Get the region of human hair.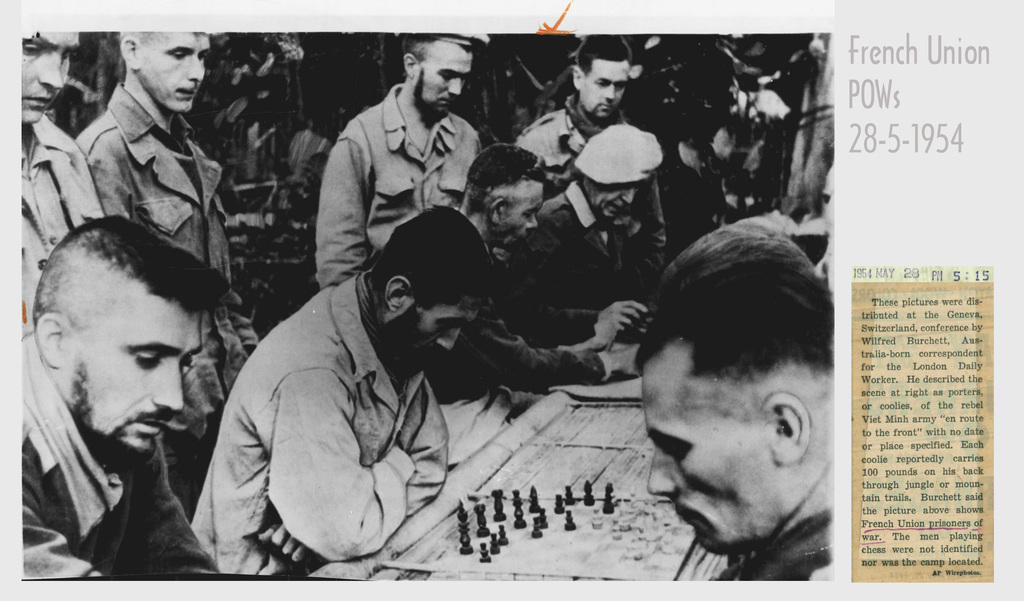
bbox=[578, 33, 635, 77].
